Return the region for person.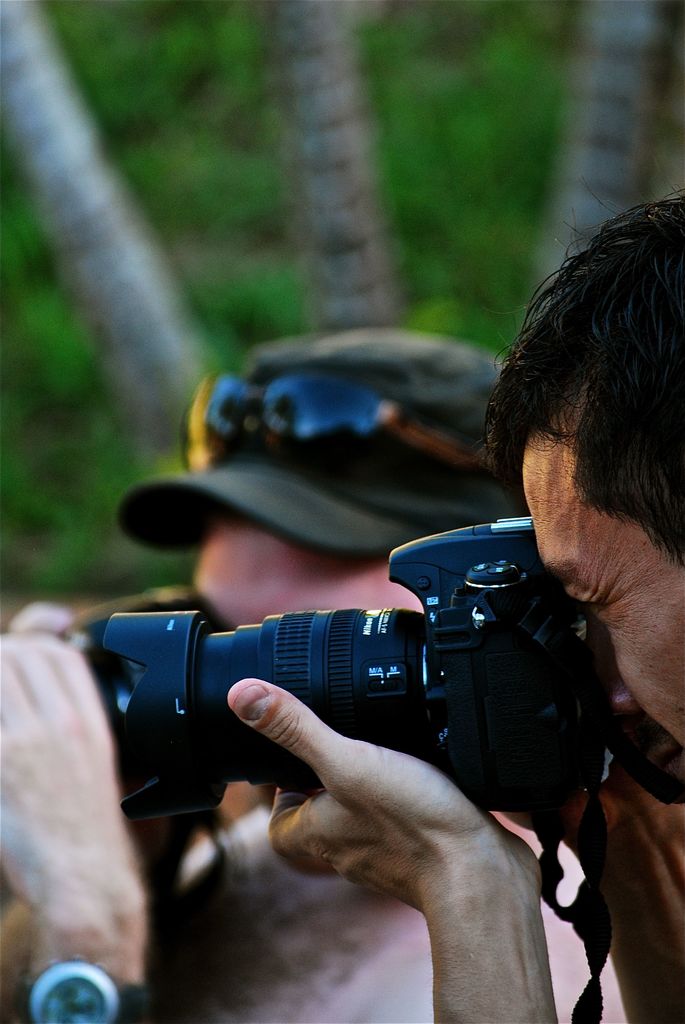
Rect(131, 319, 589, 1023).
